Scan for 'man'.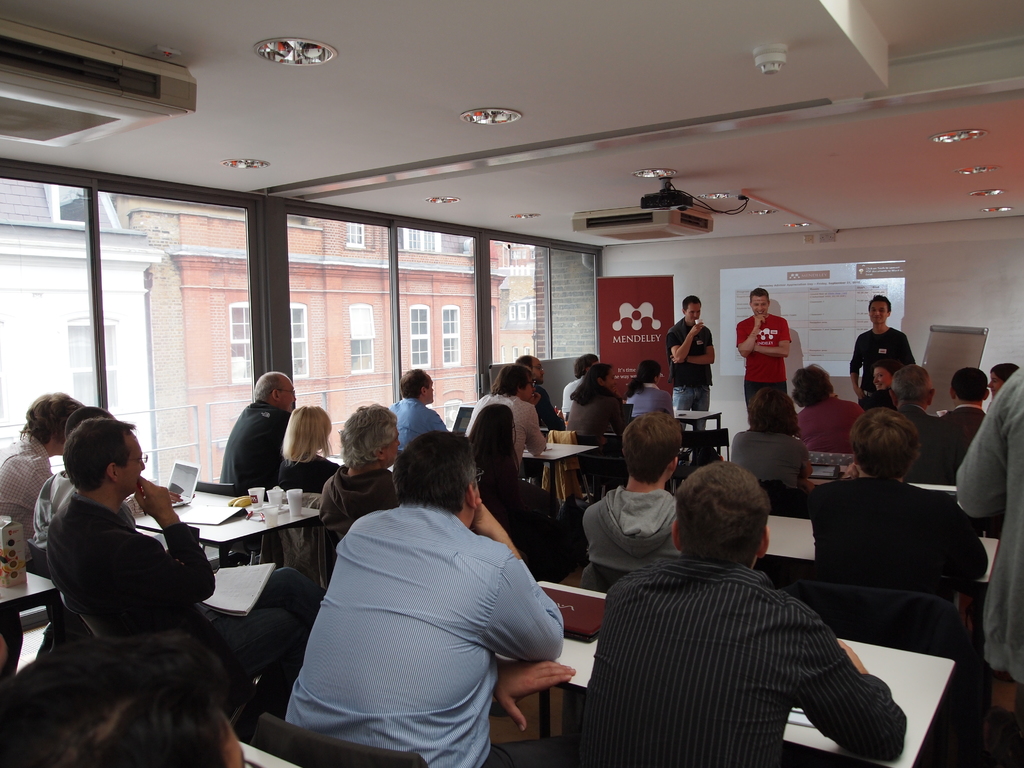
Scan result: box=[387, 367, 449, 451].
